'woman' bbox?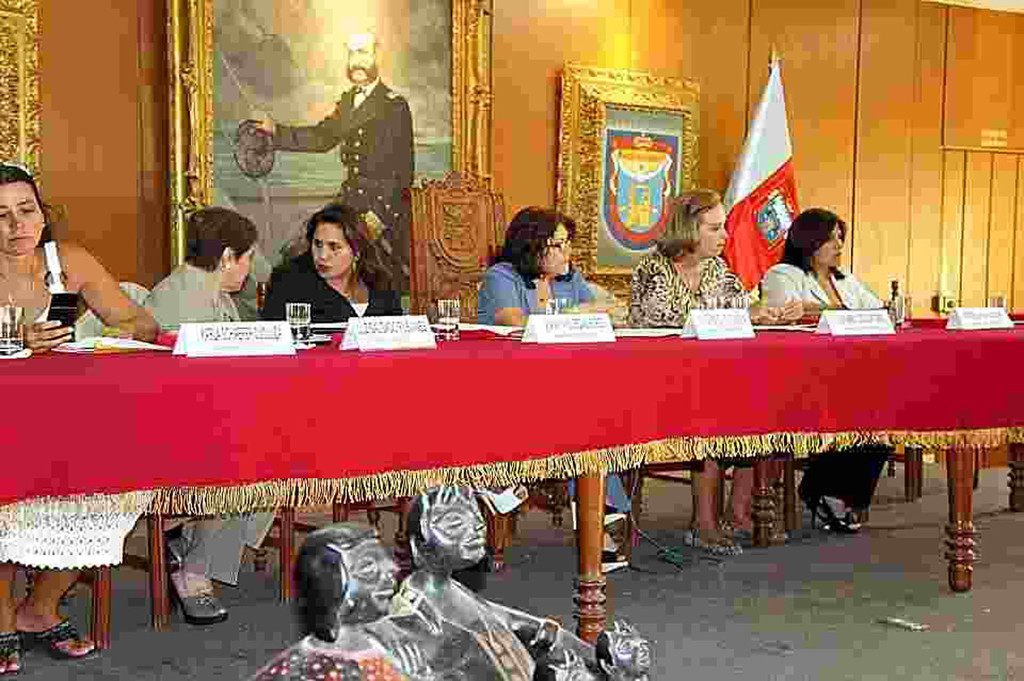
bbox=[0, 148, 170, 680]
